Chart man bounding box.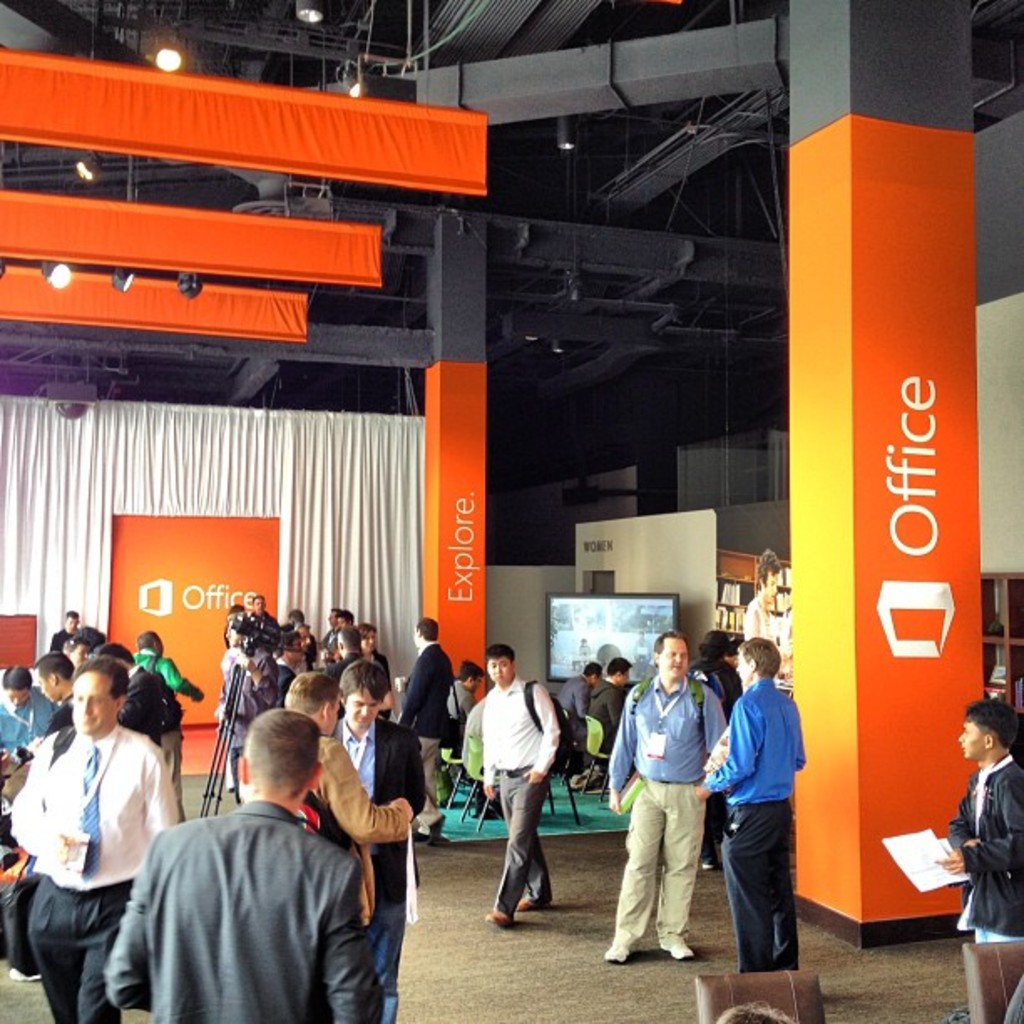
Charted: x1=216 y1=609 x2=278 y2=812.
